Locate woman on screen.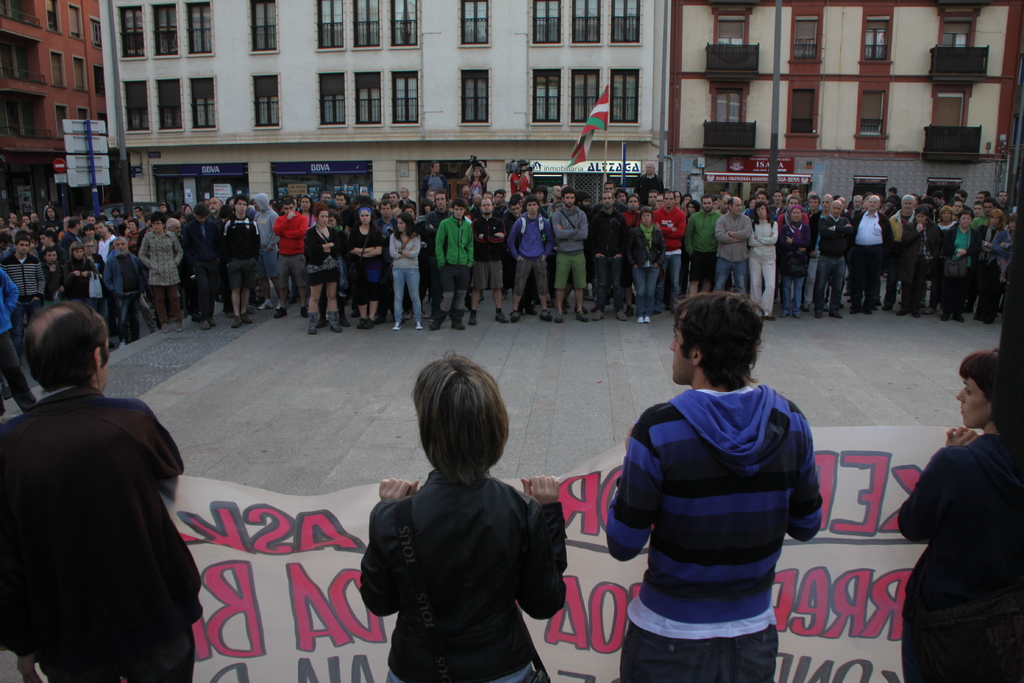
On screen at <box>977,201,1004,304</box>.
